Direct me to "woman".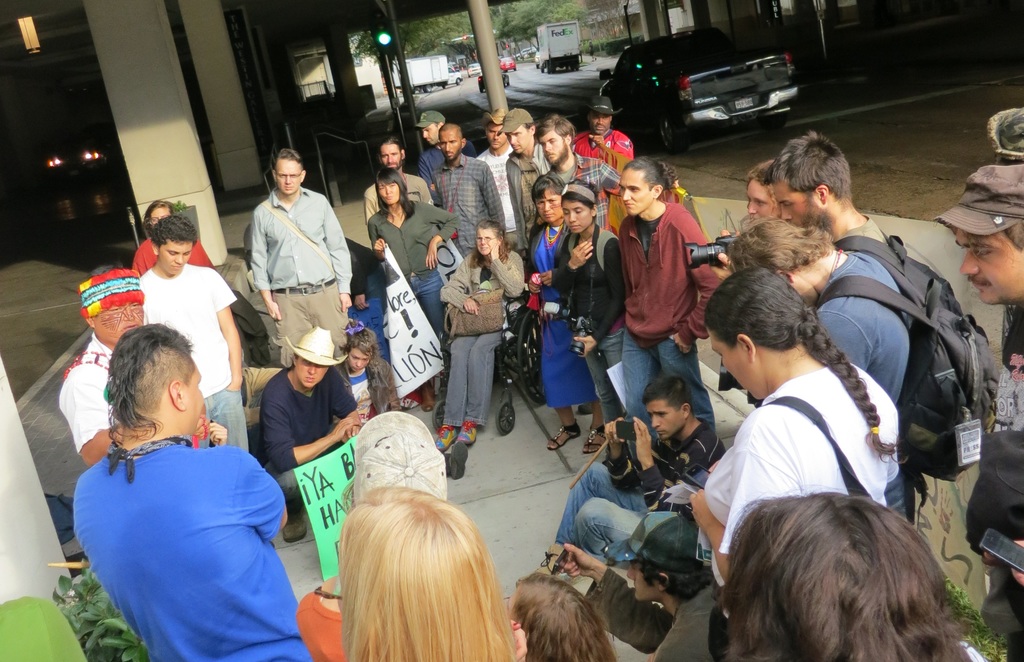
Direction: <bbox>689, 260, 908, 599</bbox>.
